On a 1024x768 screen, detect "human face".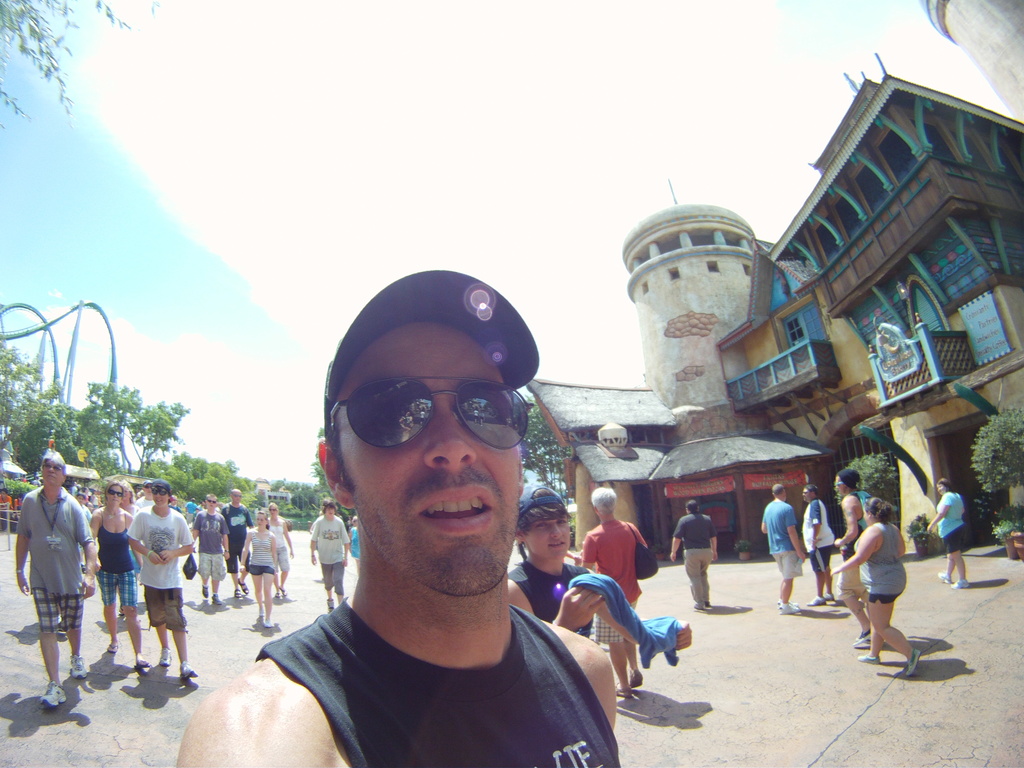
[left=324, top=506, right=335, bottom=519].
